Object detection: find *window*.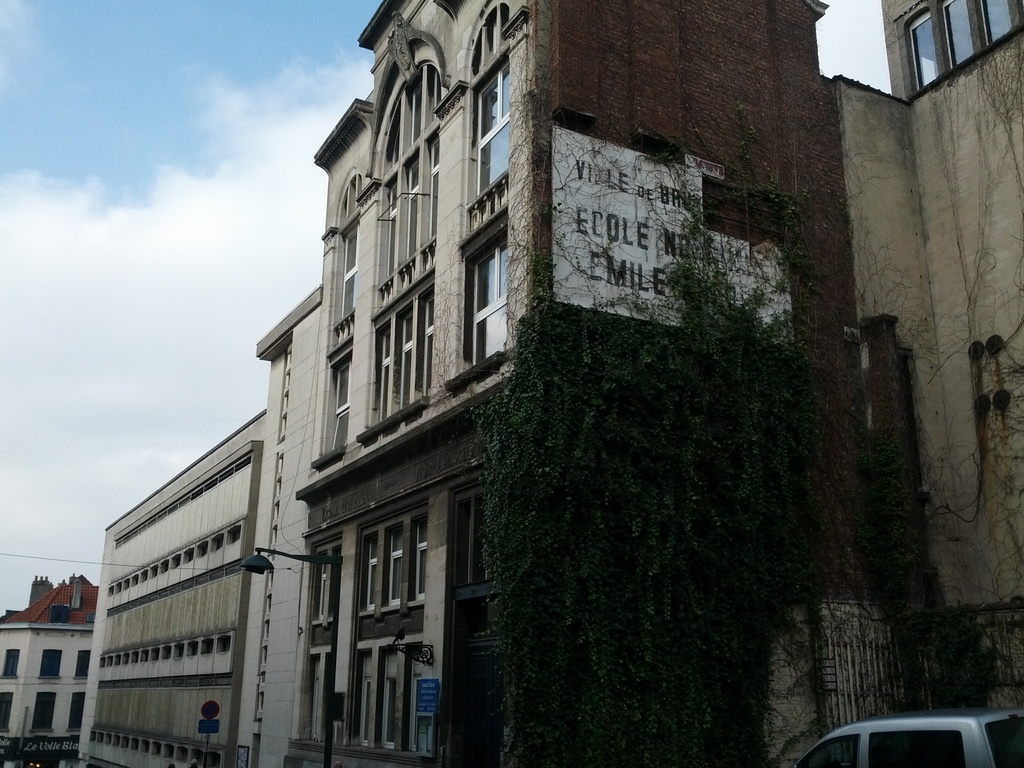
bbox=(324, 367, 351, 456).
